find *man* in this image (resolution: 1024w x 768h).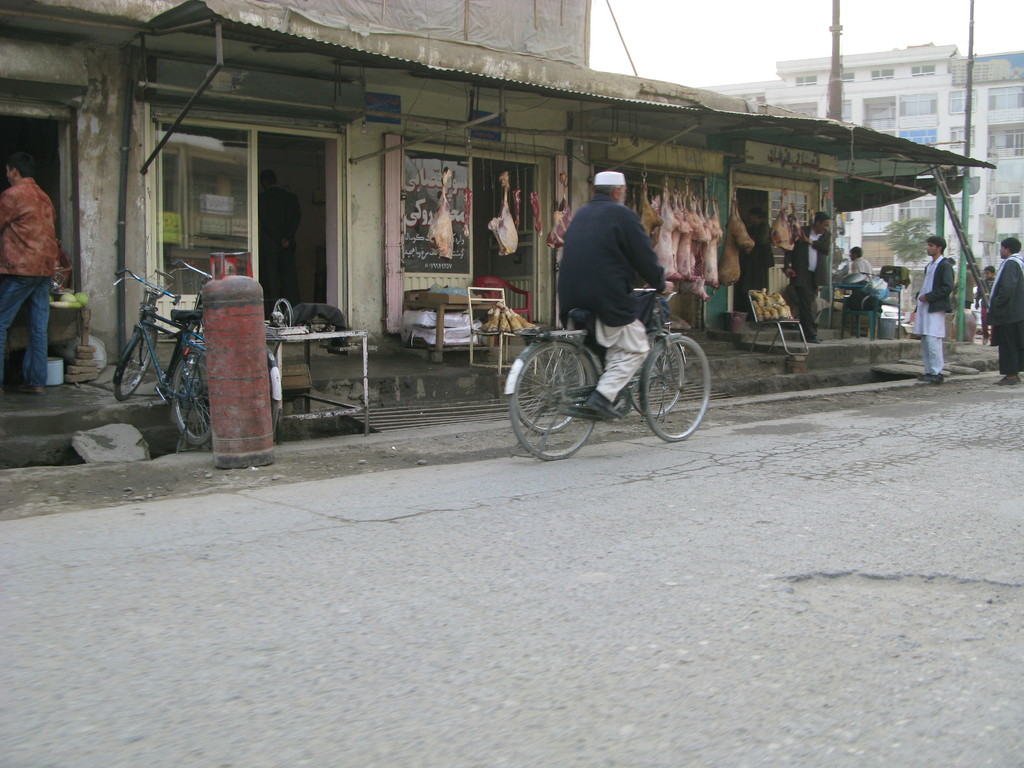
detection(781, 208, 831, 346).
